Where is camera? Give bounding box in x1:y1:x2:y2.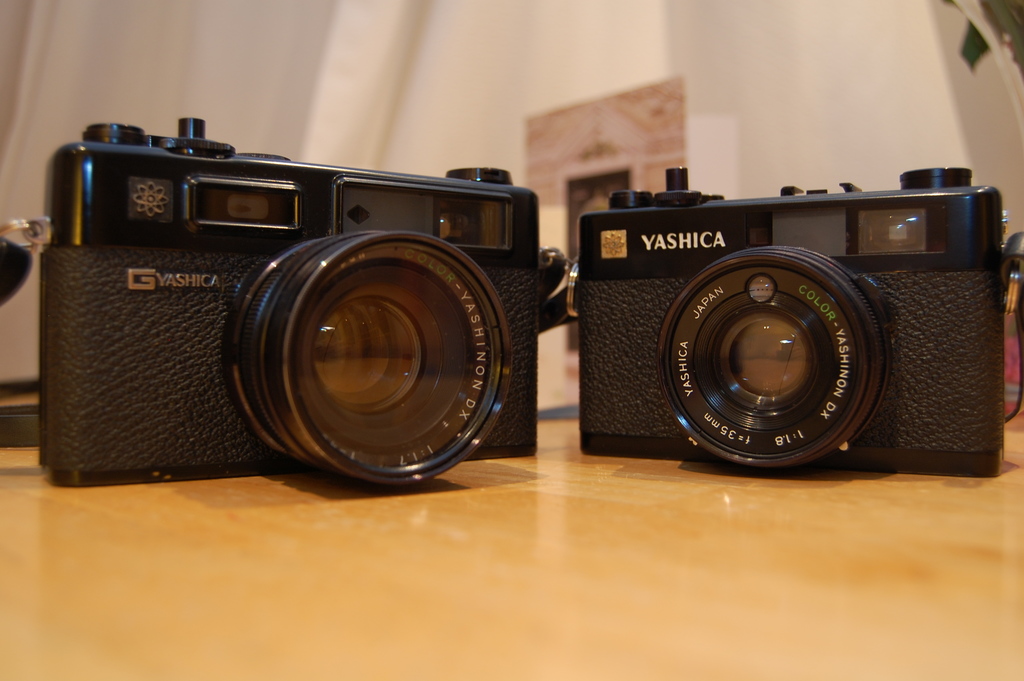
569:162:1021:477.
